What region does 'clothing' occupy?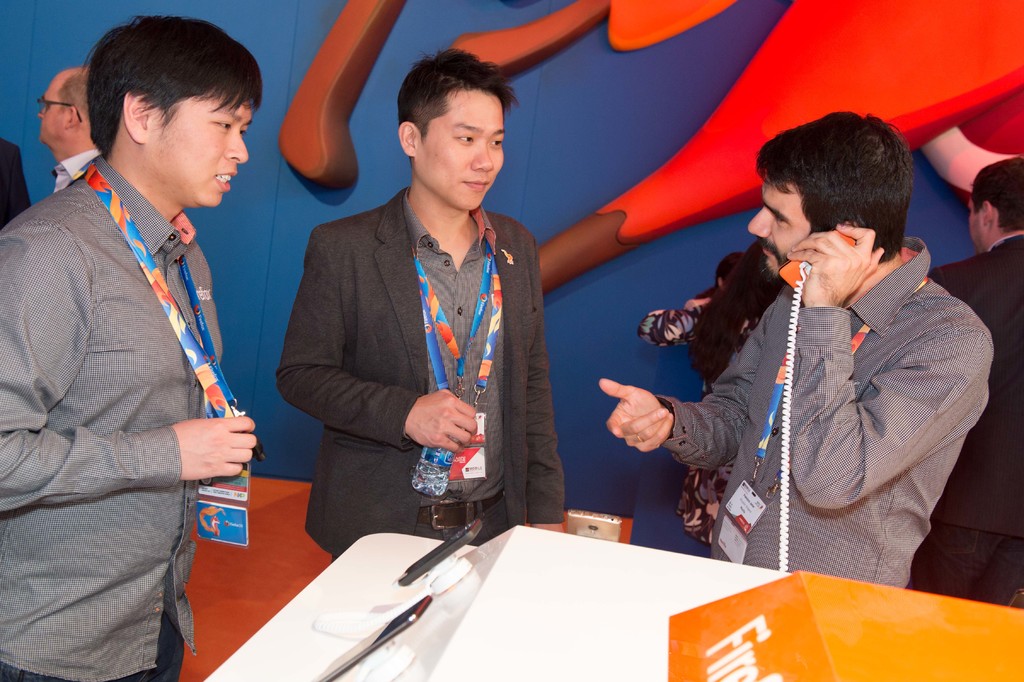
{"left": 276, "top": 178, "right": 566, "bottom": 569}.
